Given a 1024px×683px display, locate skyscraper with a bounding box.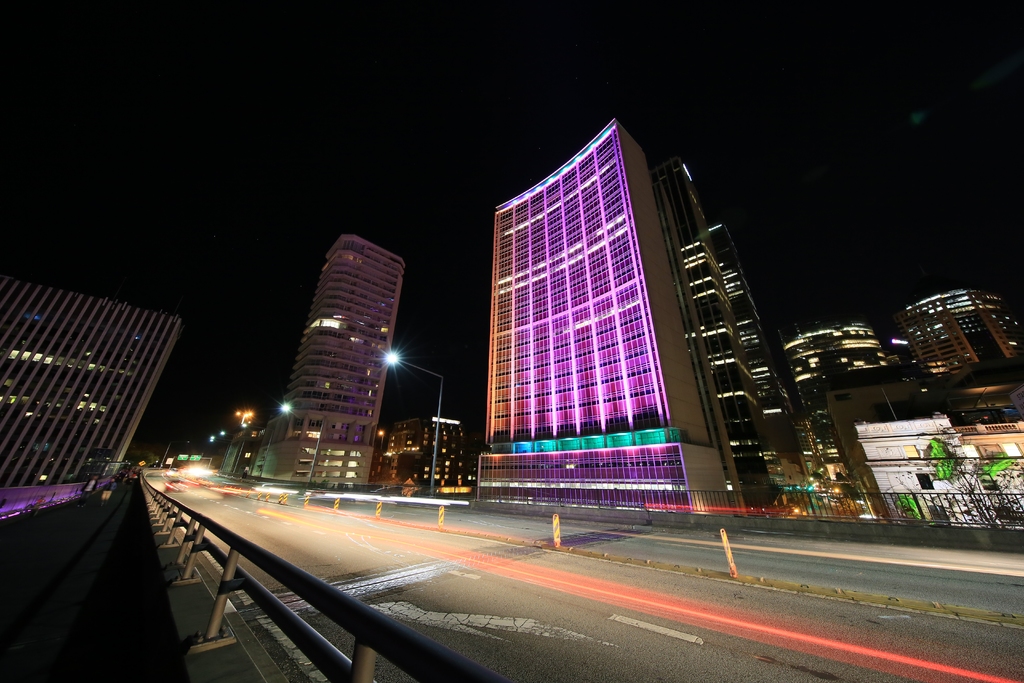
Located: [0, 272, 174, 527].
